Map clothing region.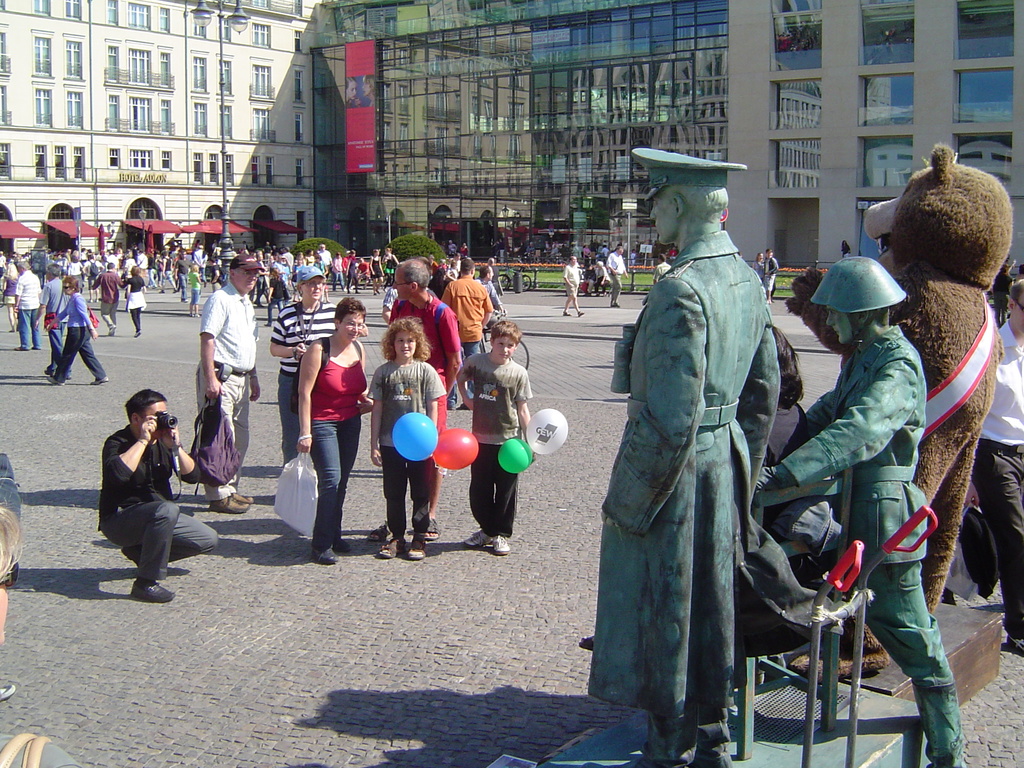
Mapped to (x1=759, y1=397, x2=842, y2=563).
